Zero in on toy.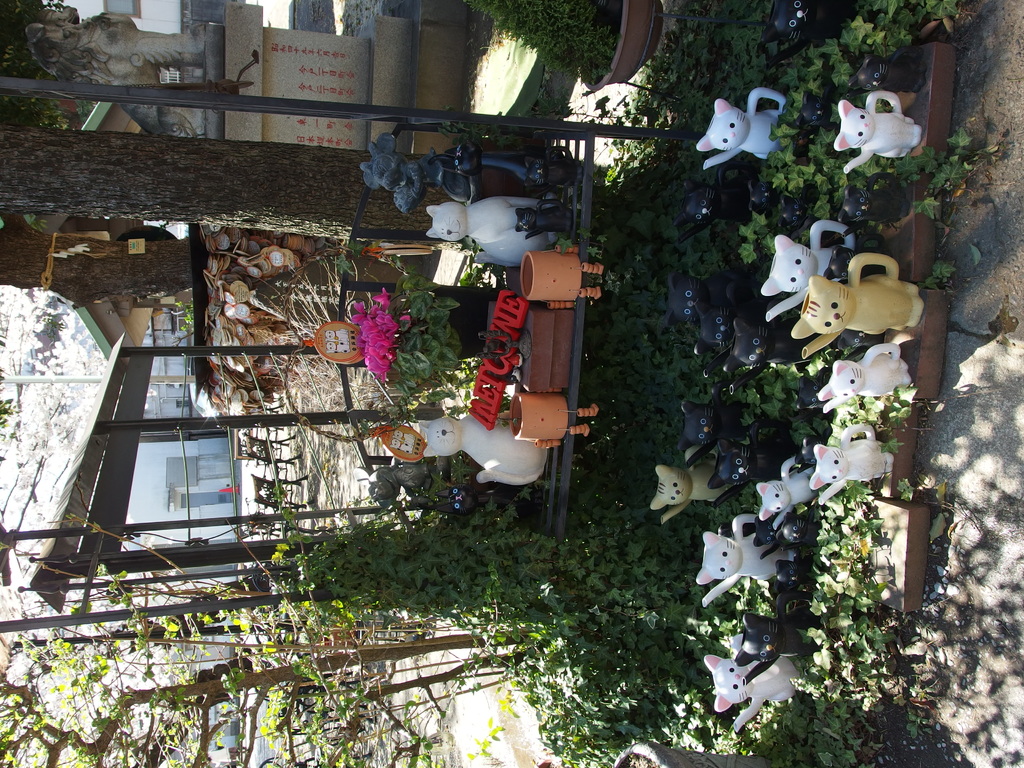
Zeroed in: (x1=705, y1=630, x2=800, y2=734).
